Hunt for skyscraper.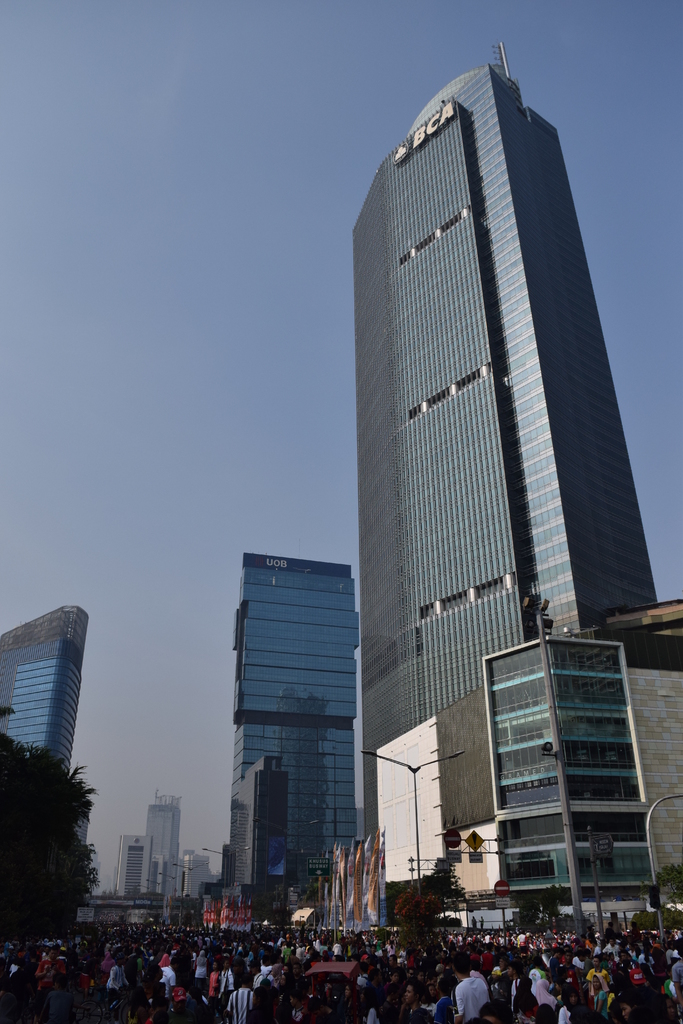
Hunted down at (x1=236, y1=552, x2=358, y2=904).
